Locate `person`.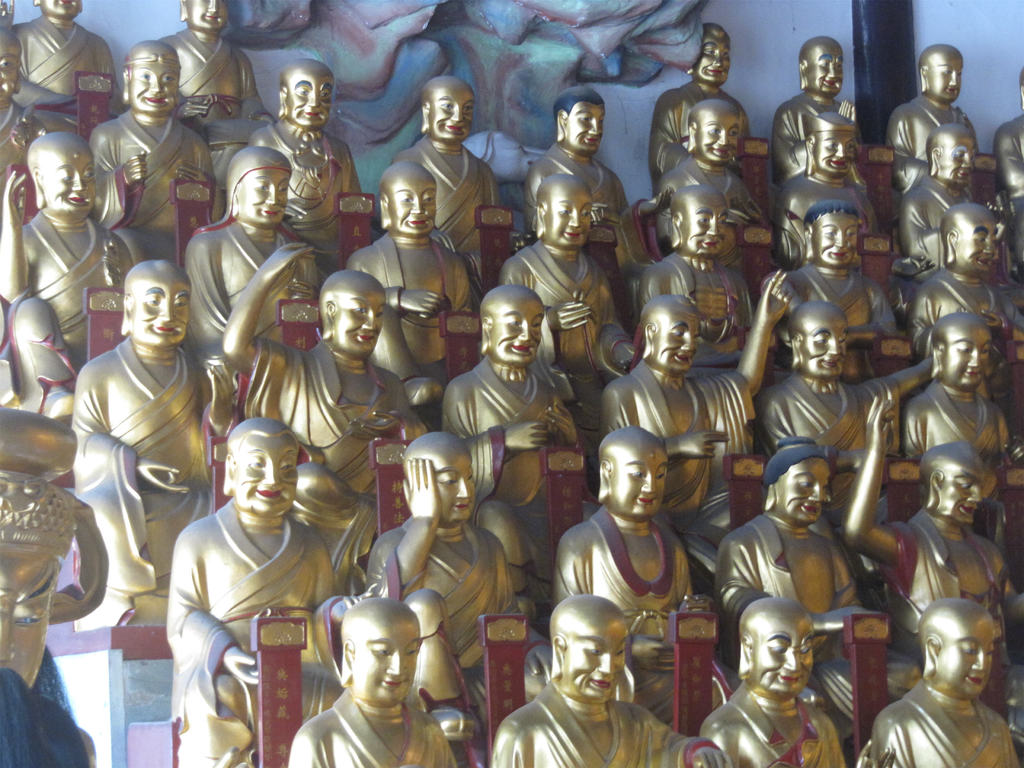
Bounding box: (61, 250, 232, 628).
